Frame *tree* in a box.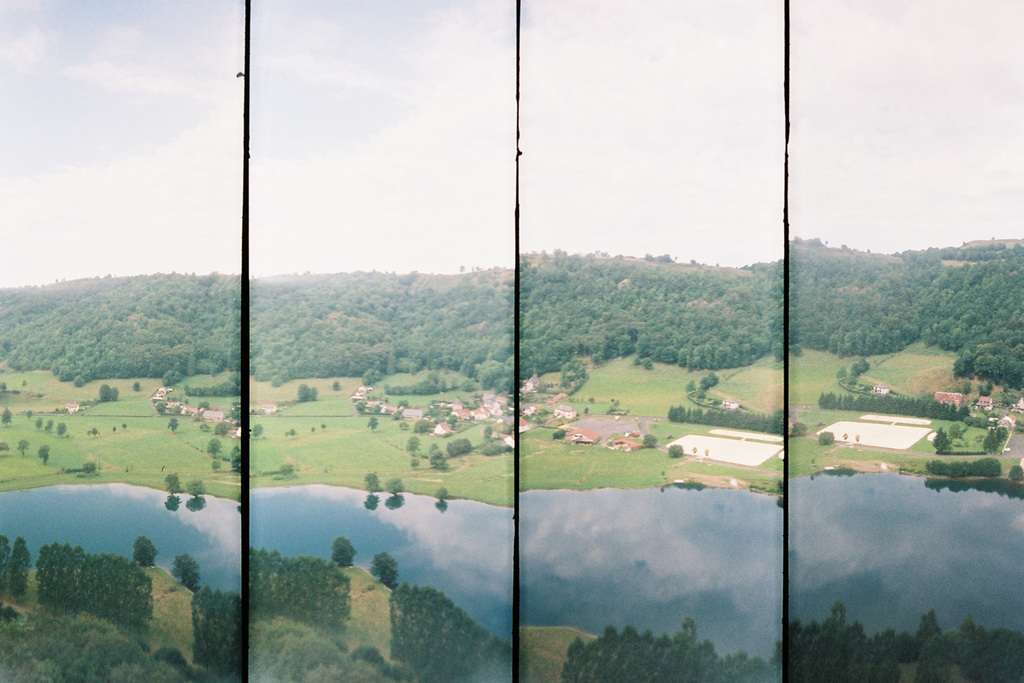
region(228, 447, 239, 473).
